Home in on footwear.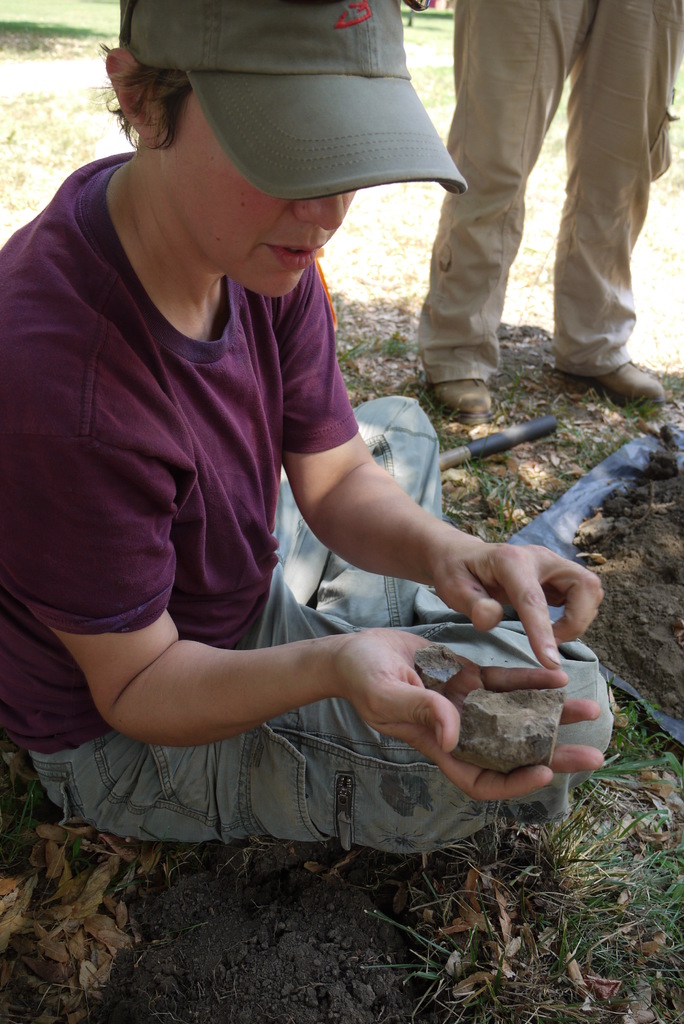
Homed in at (429, 363, 503, 431).
